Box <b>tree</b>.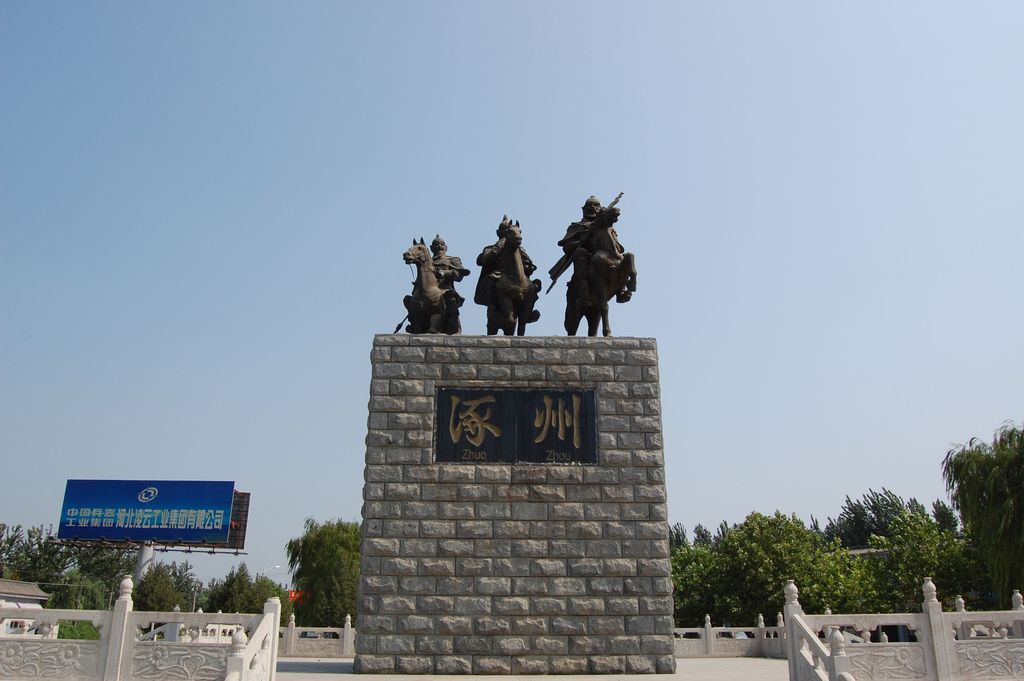
box=[58, 614, 106, 639].
